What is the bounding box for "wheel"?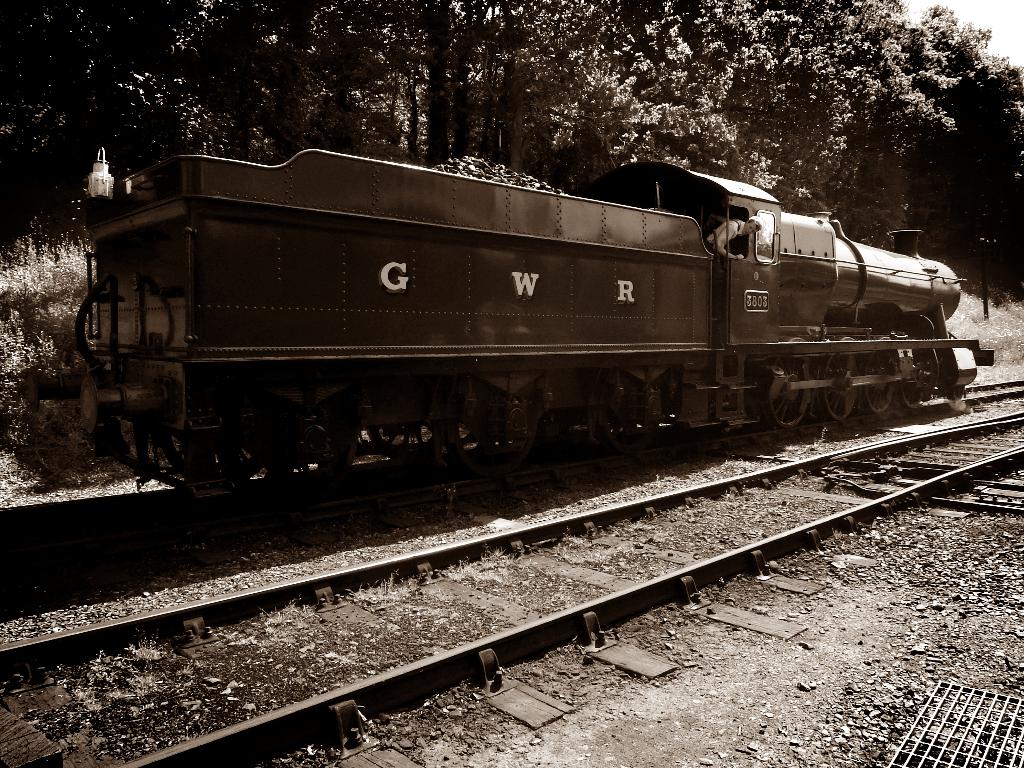
(x1=820, y1=337, x2=860, y2=420).
